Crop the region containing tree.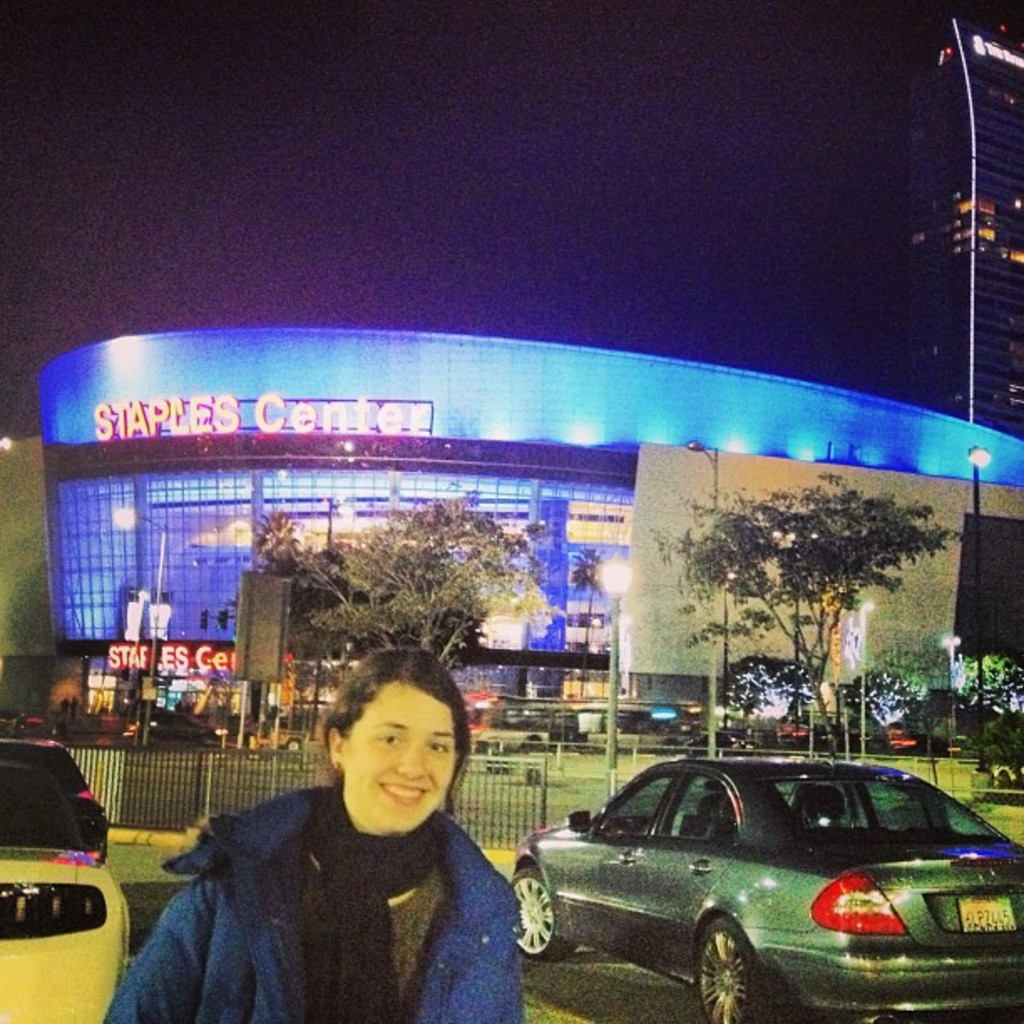
Crop region: bbox=[621, 465, 967, 733].
